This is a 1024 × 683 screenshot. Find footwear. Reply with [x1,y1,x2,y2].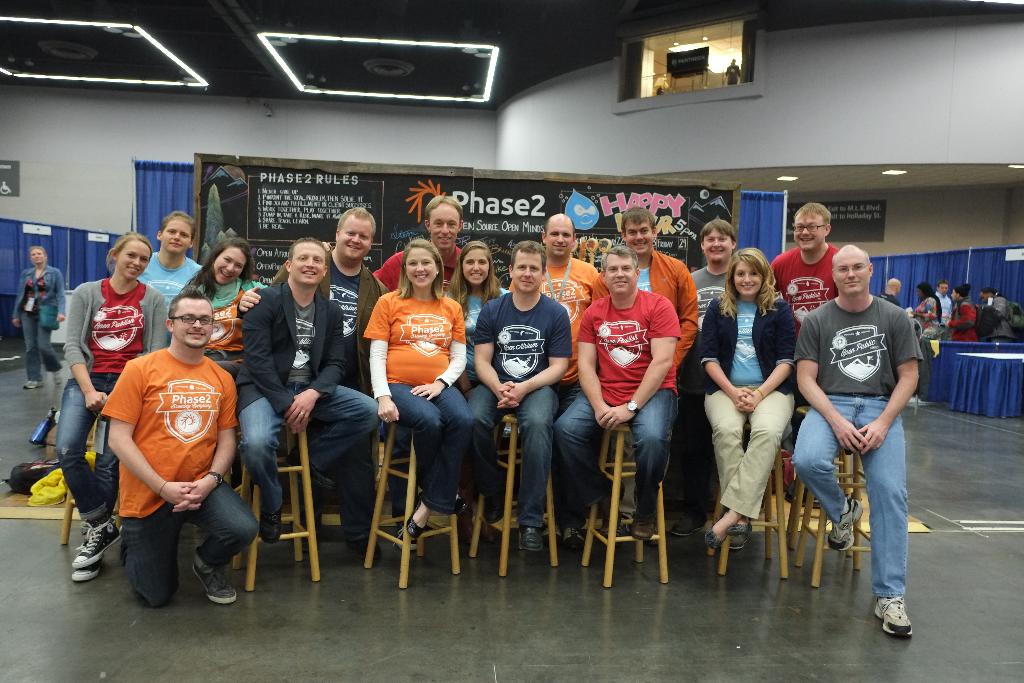
[870,593,912,639].
